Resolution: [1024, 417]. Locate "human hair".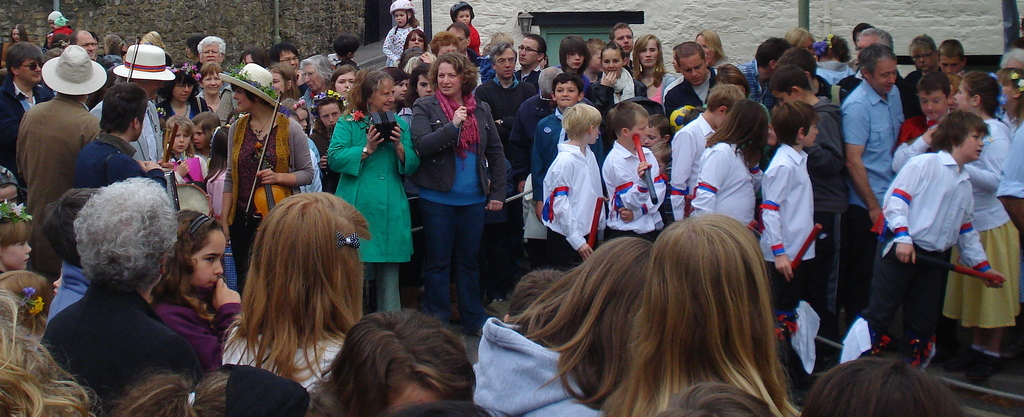
<box>196,61,223,84</box>.
